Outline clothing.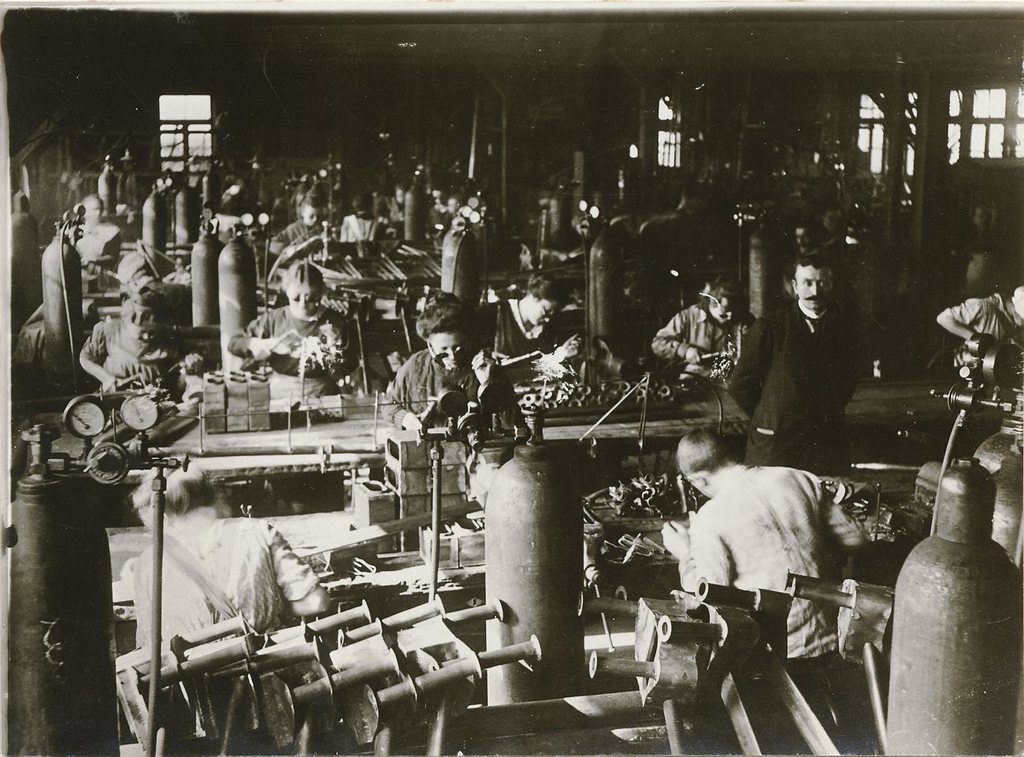
Outline: x1=475 y1=298 x2=562 y2=373.
